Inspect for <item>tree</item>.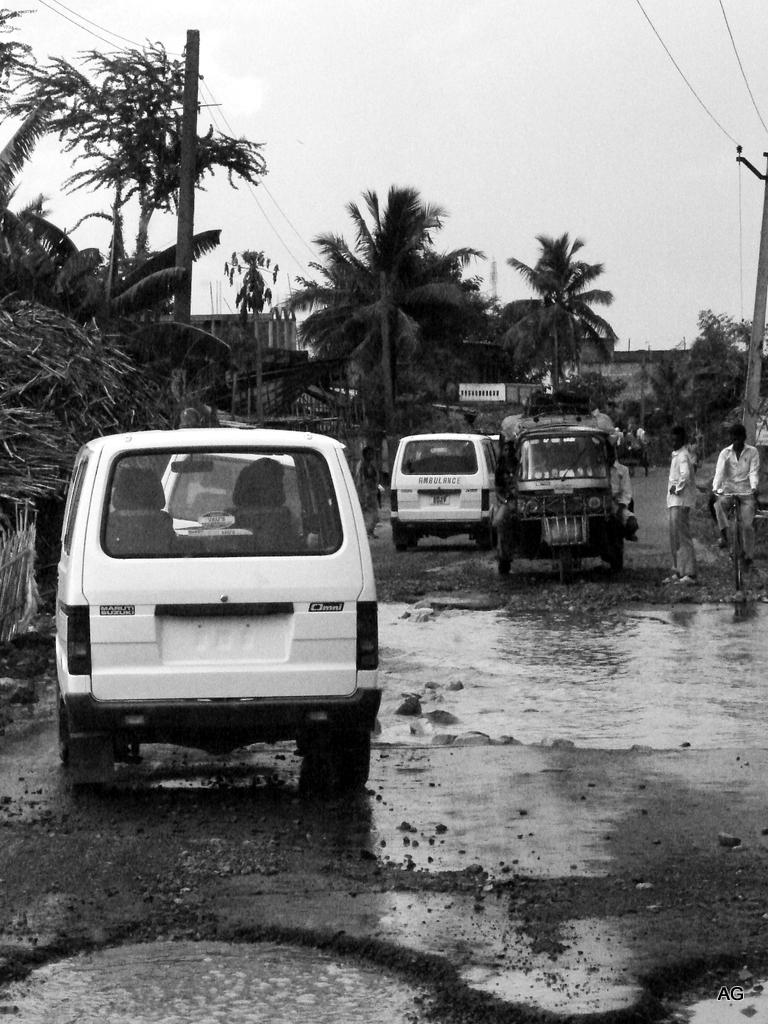
Inspection: [530,361,621,417].
